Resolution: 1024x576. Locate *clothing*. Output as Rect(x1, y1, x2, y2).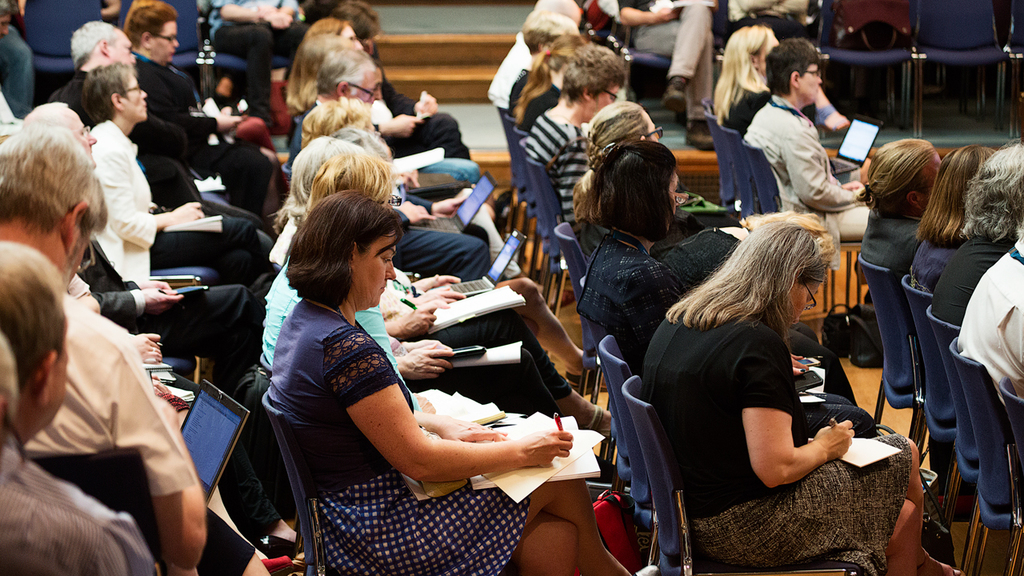
Rect(840, 200, 919, 274).
